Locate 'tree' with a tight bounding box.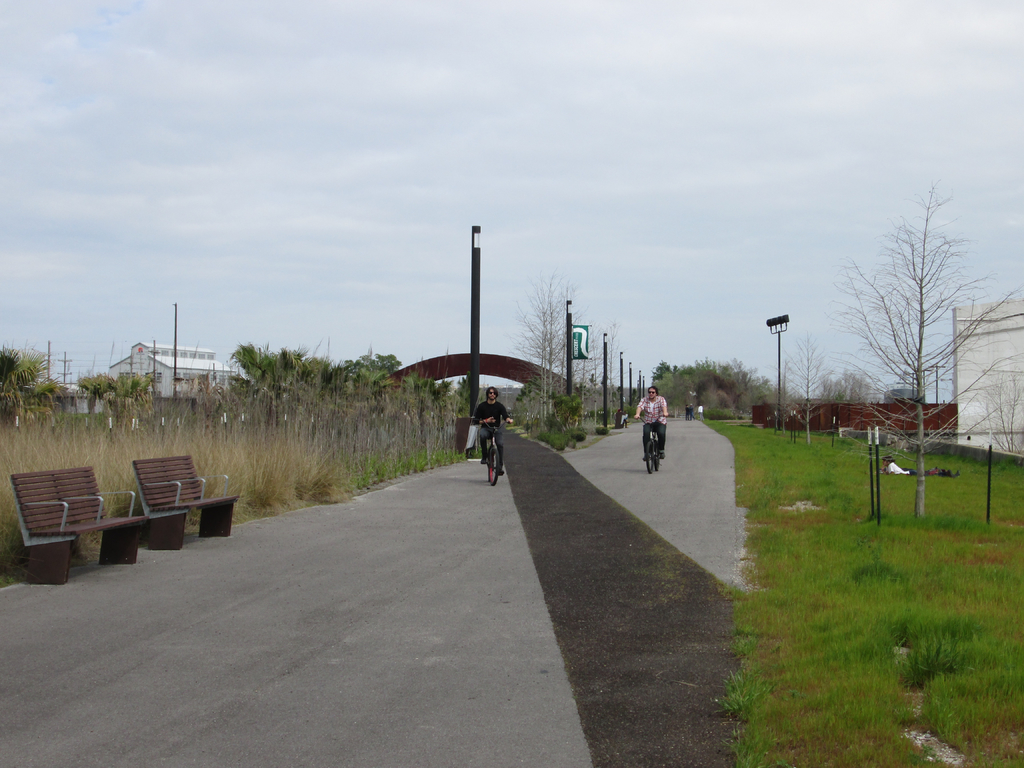
box(645, 351, 760, 439).
